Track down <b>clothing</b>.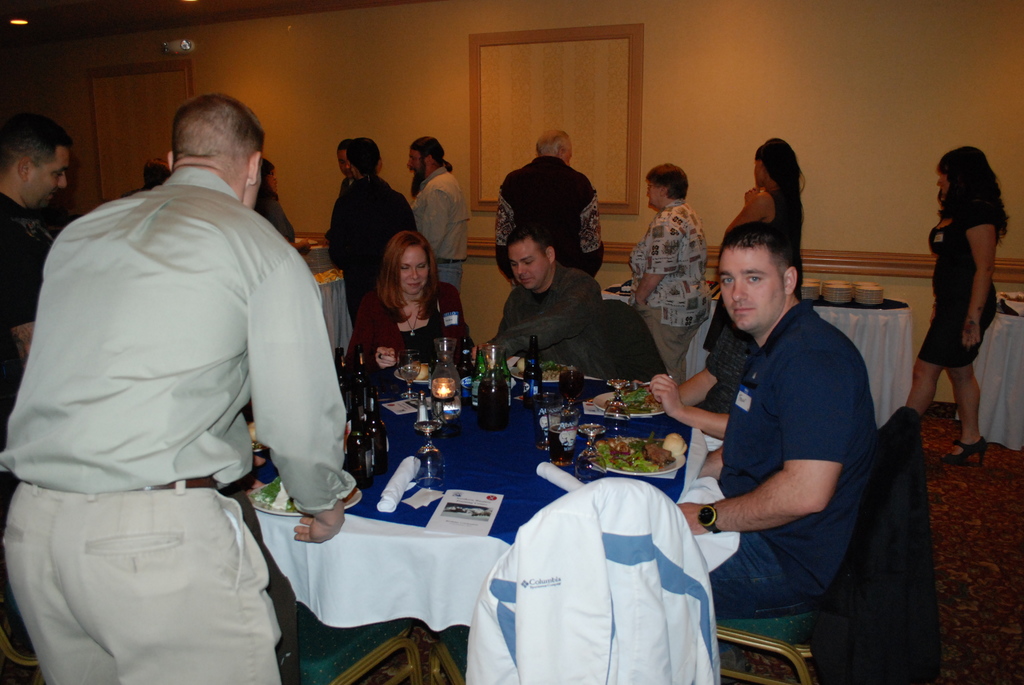
Tracked to [760,182,804,265].
